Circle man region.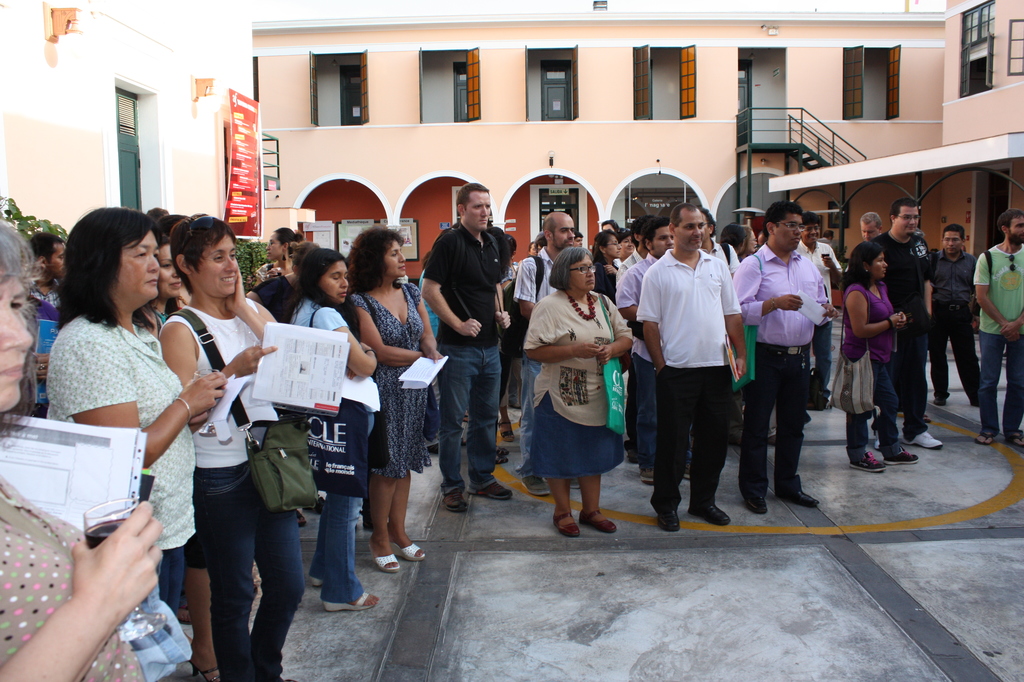
Region: (574,232,583,250).
